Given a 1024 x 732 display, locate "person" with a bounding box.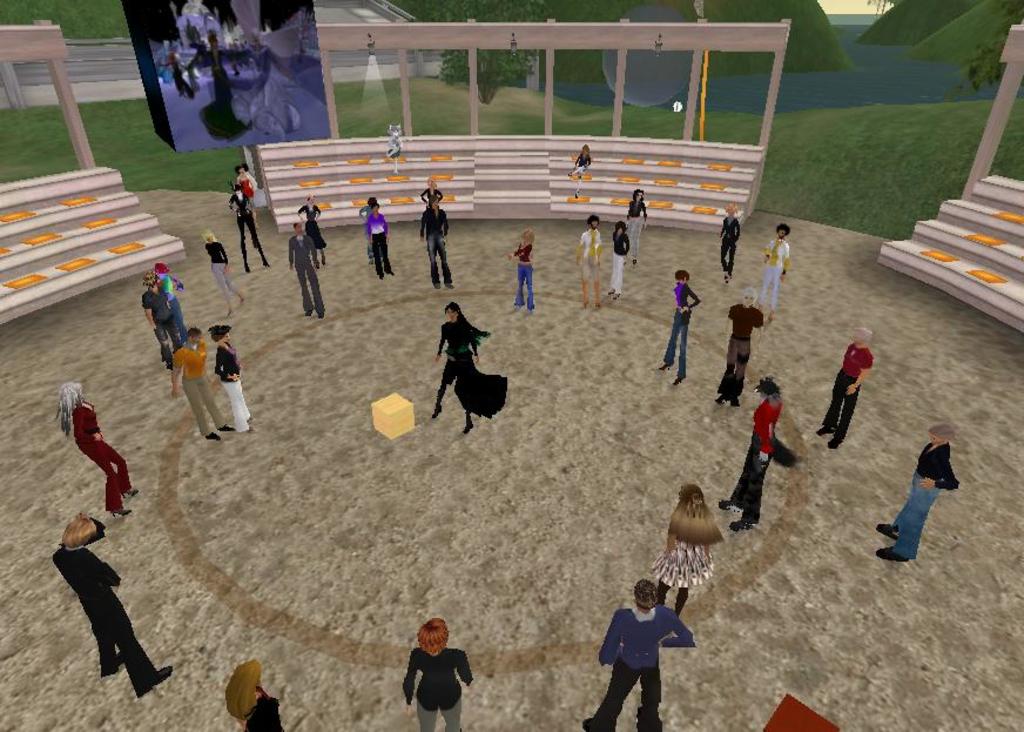
Located: <box>405,617,470,731</box>.
